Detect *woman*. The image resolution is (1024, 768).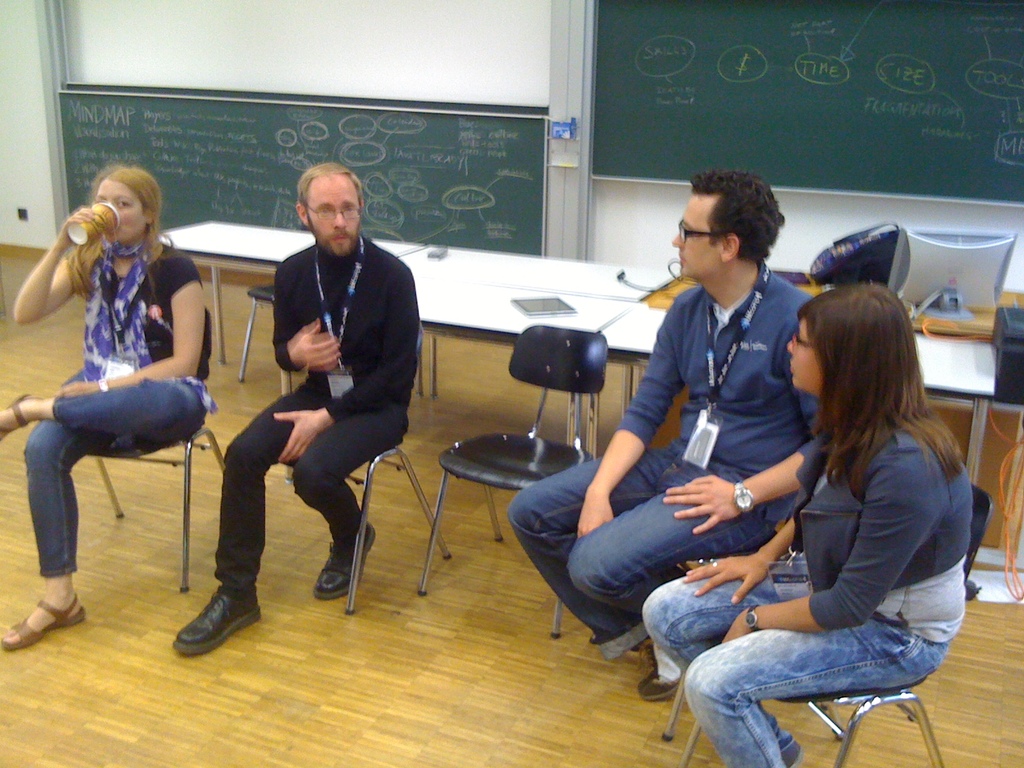
bbox(0, 164, 214, 650).
